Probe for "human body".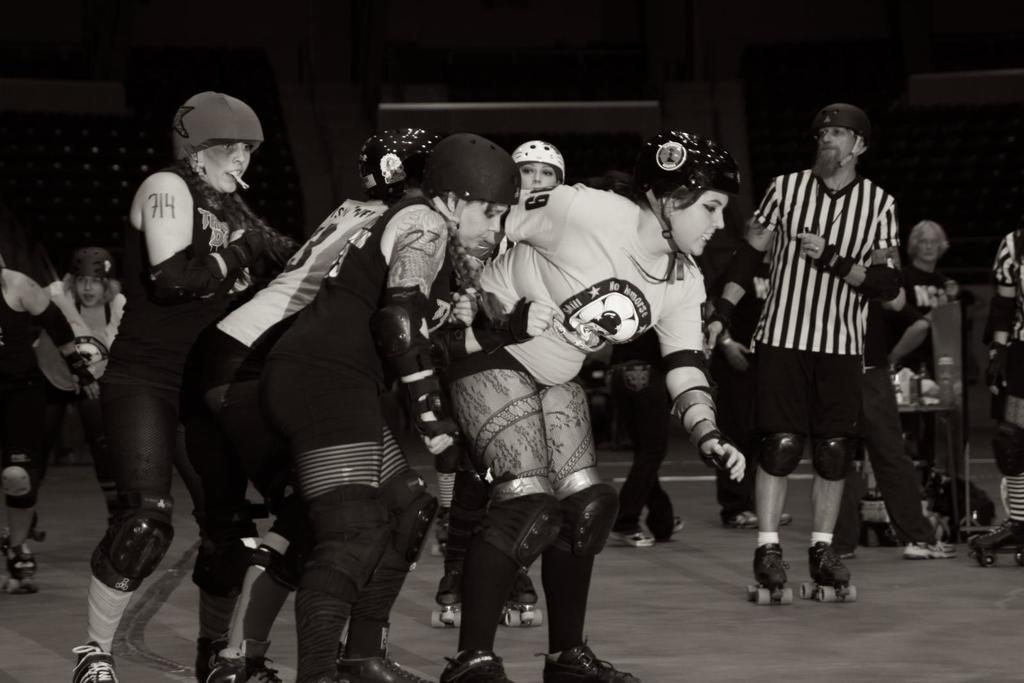
Probe result: pyautogui.locateOnScreen(84, 86, 296, 682).
